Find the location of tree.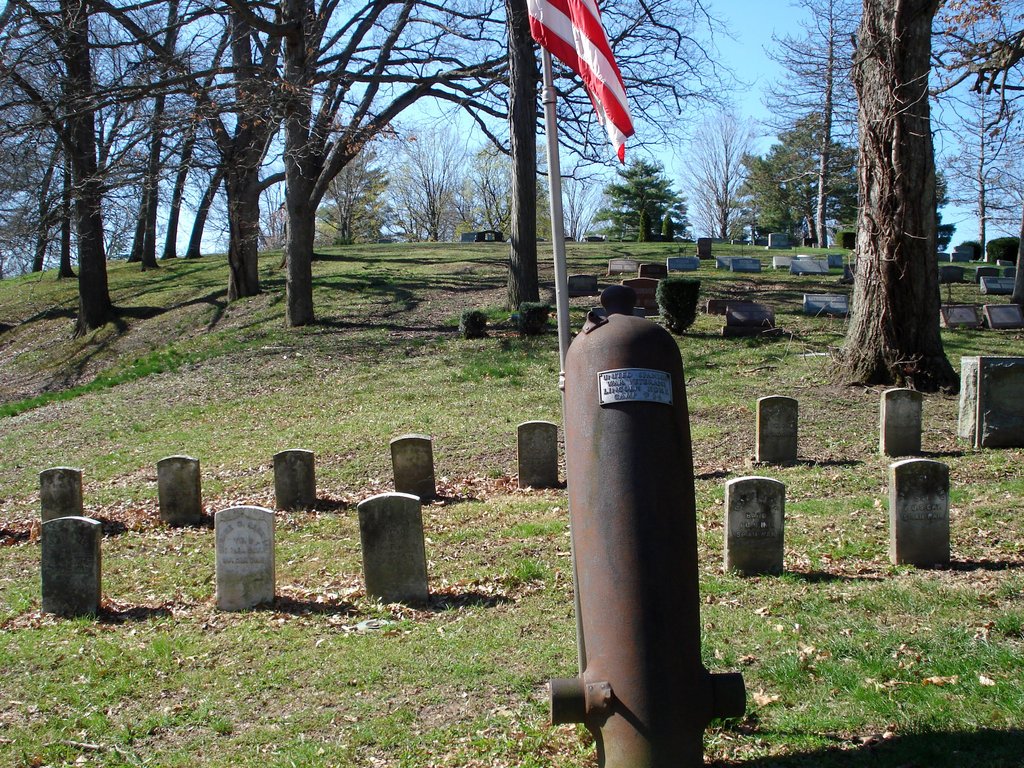
Location: bbox=[300, 117, 396, 257].
